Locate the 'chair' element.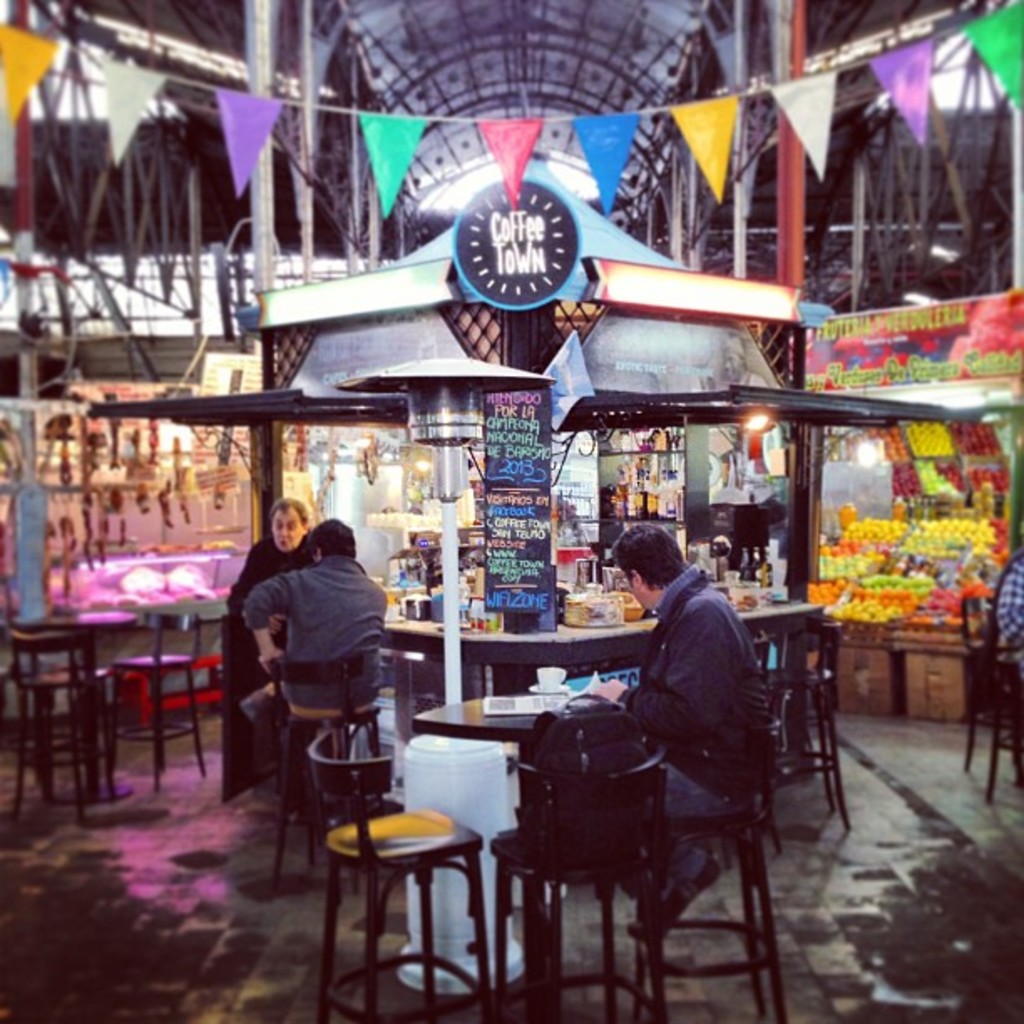
Element bbox: <bbox>574, 666, 806, 1016</bbox>.
